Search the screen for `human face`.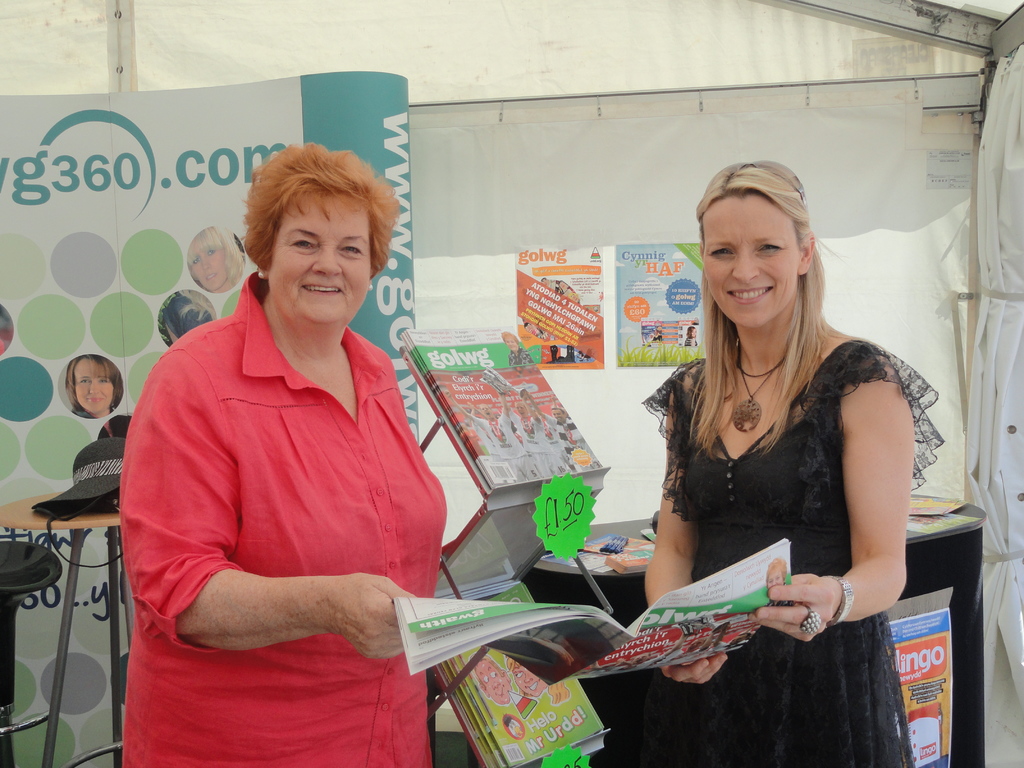
Found at l=72, t=356, r=112, b=410.
